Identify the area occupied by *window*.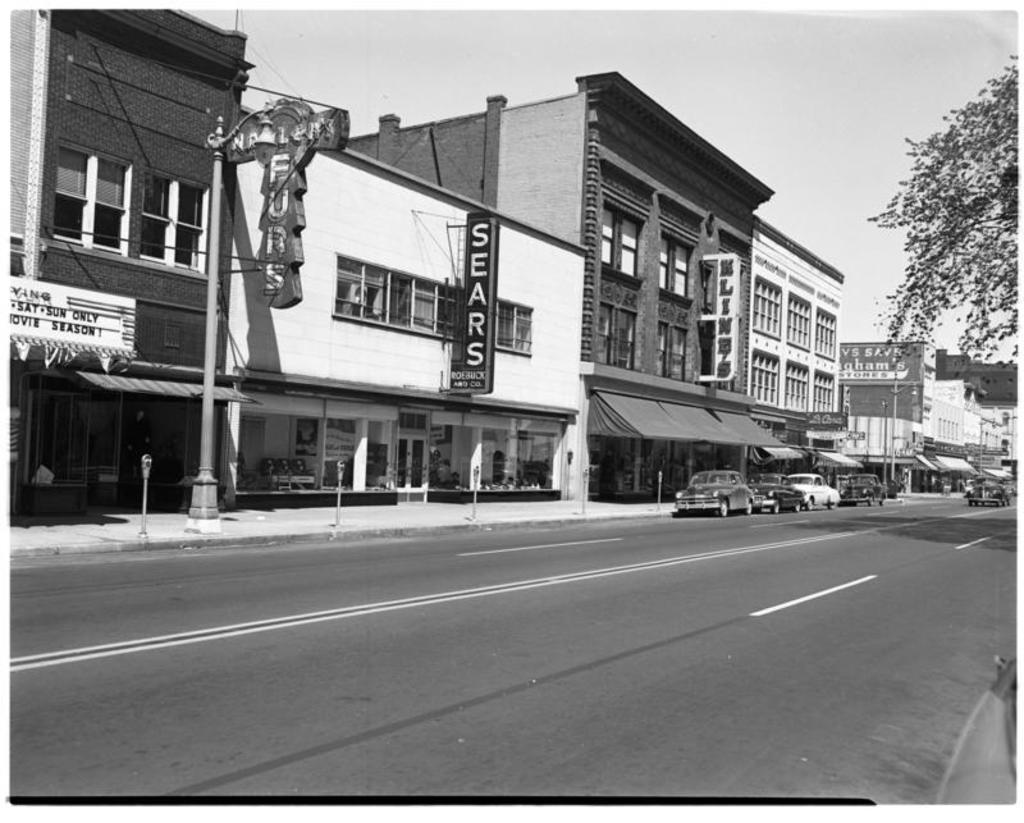
Area: {"x1": 671, "y1": 237, "x2": 695, "y2": 296}.
